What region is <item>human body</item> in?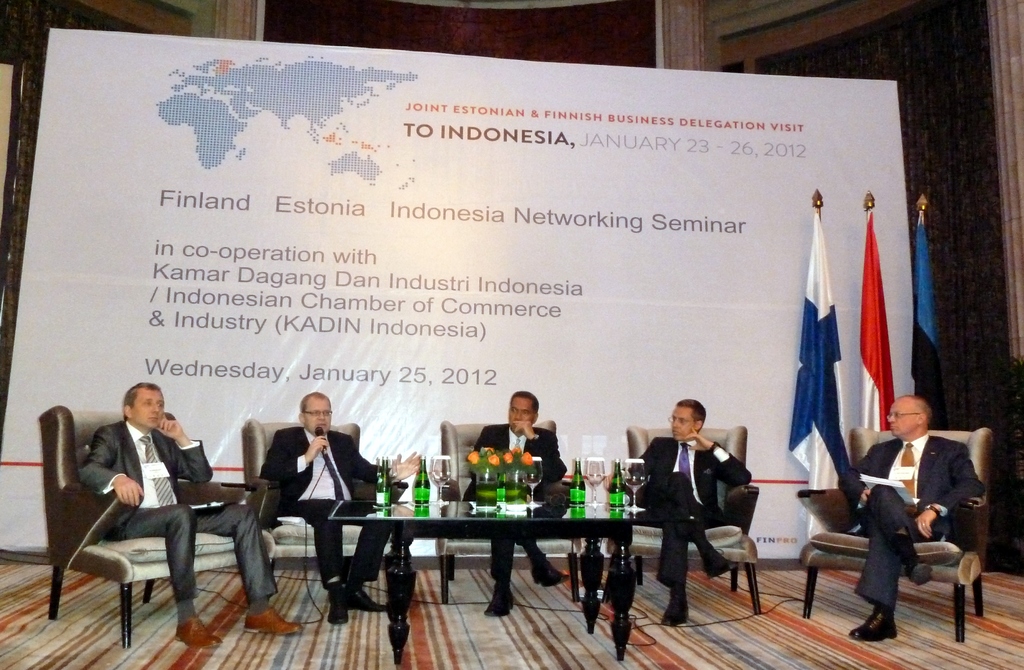
261/389/421/626.
